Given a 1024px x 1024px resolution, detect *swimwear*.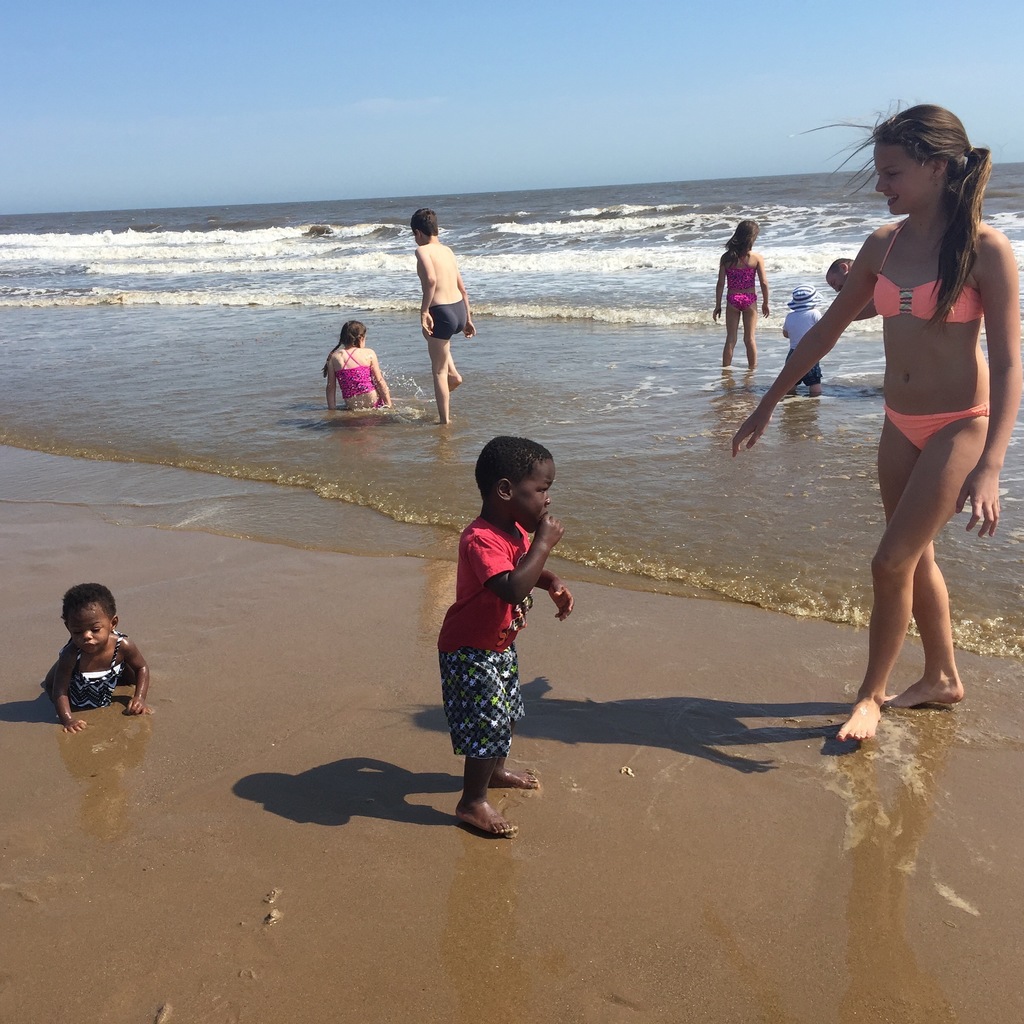
left=872, top=221, right=981, bottom=319.
